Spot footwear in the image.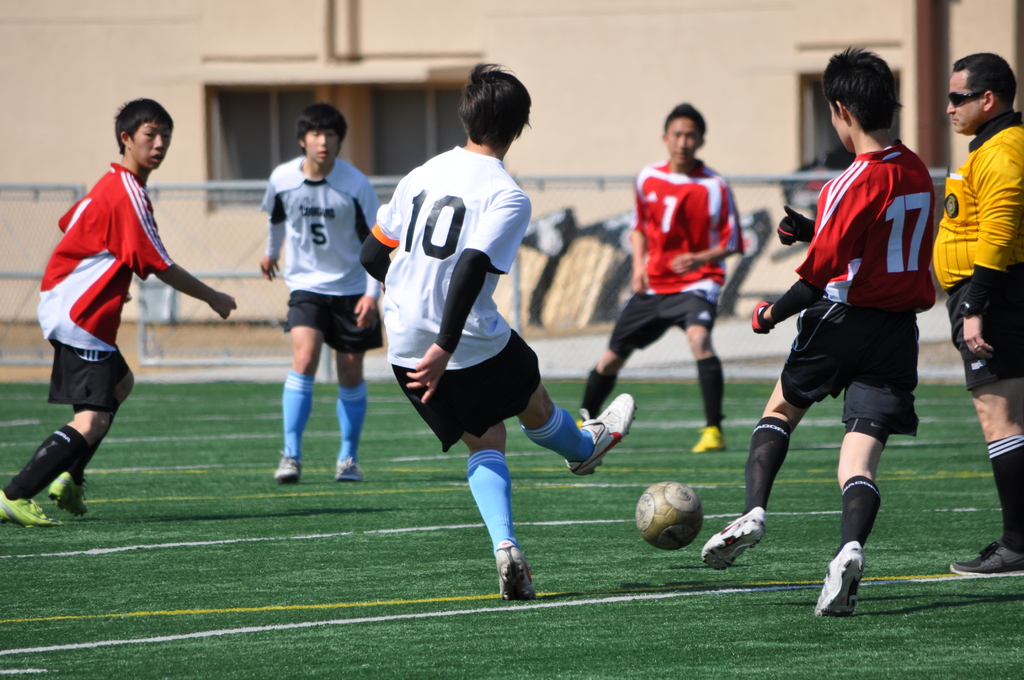
footwear found at select_region(49, 477, 88, 516).
